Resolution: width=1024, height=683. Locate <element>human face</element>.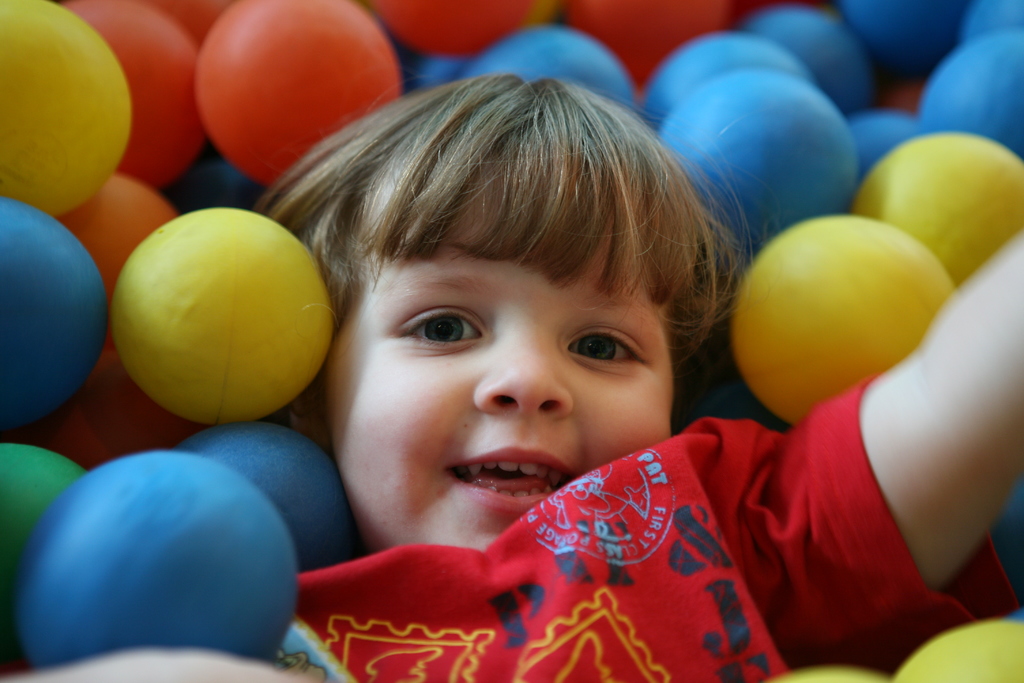
region(328, 142, 675, 554).
